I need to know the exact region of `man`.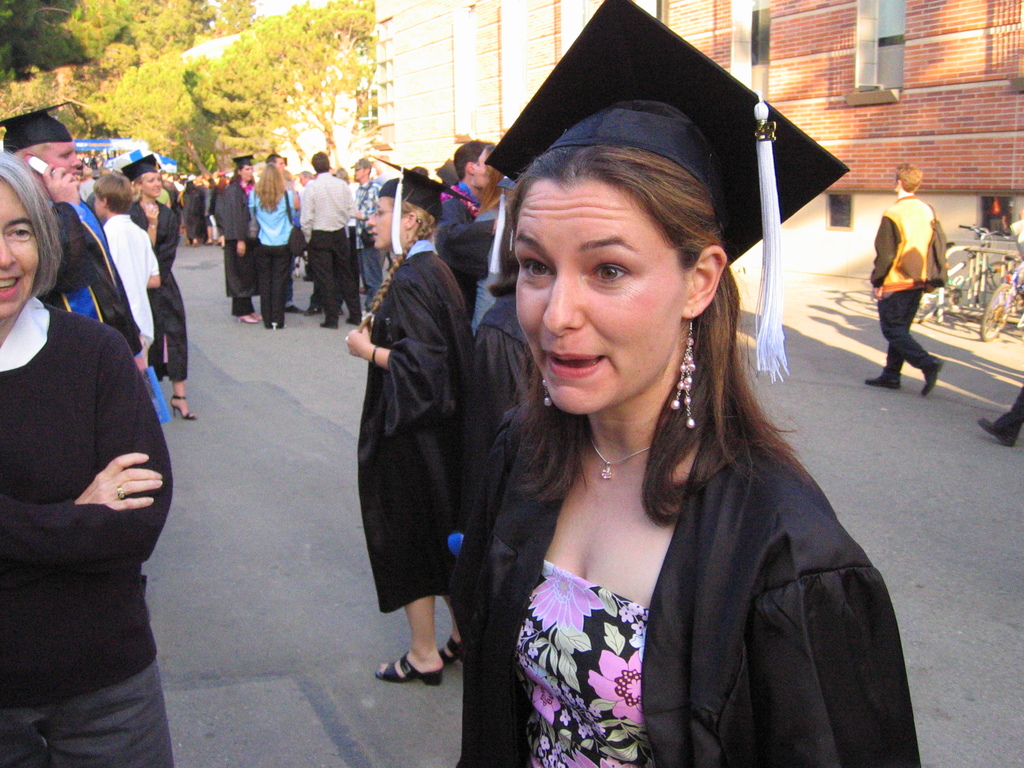
Region: bbox=(442, 134, 506, 225).
